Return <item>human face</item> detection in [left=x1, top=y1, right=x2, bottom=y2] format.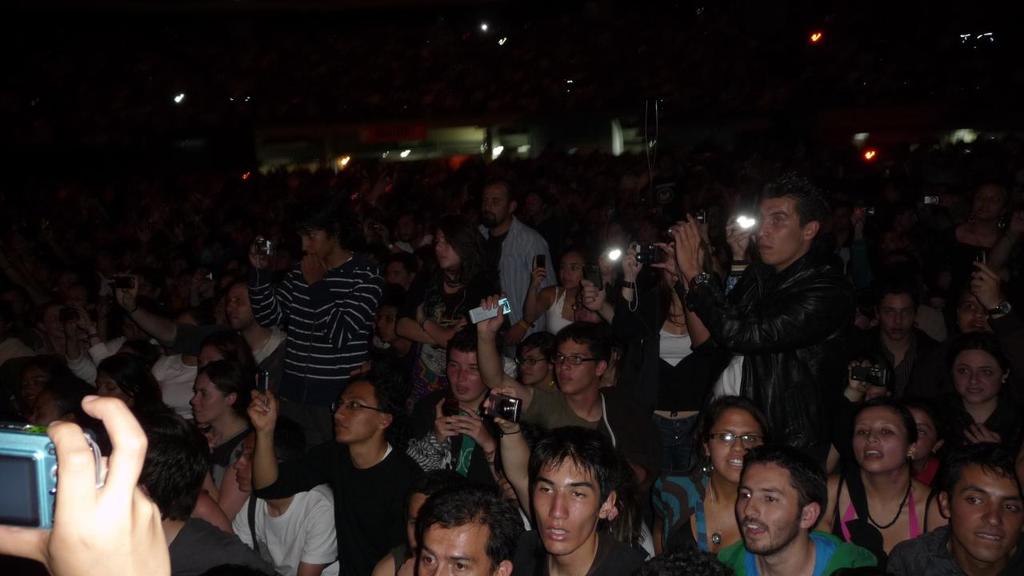
[left=952, top=349, right=1002, bottom=402].
